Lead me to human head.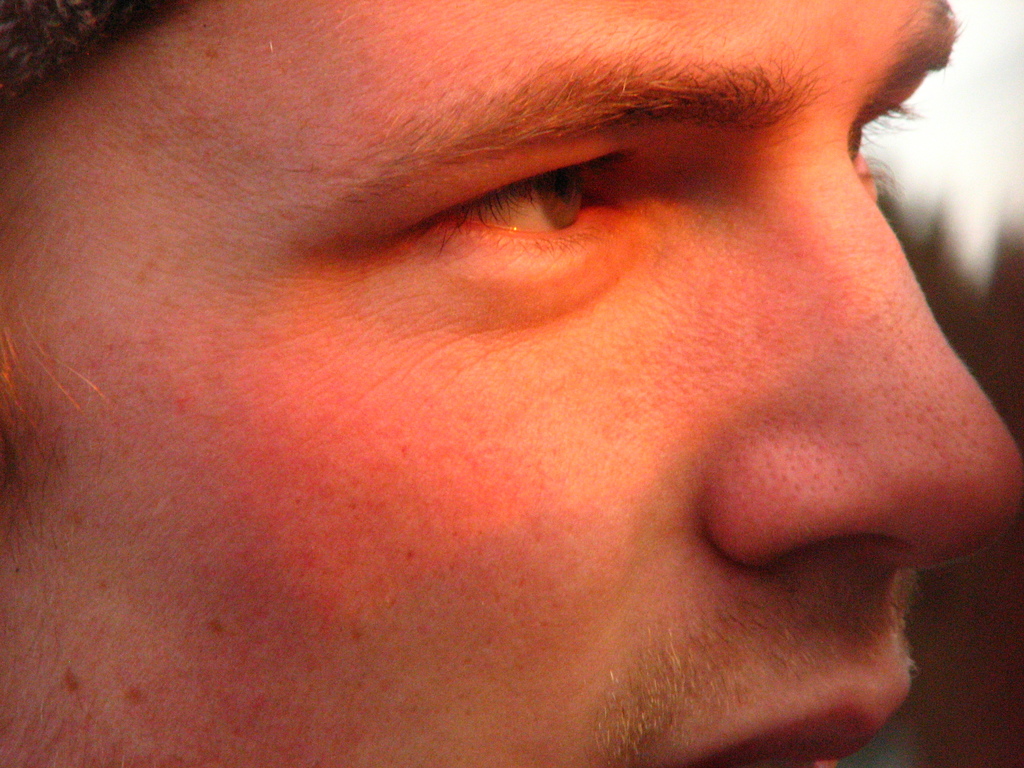
Lead to (0, 3, 1023, 746).
